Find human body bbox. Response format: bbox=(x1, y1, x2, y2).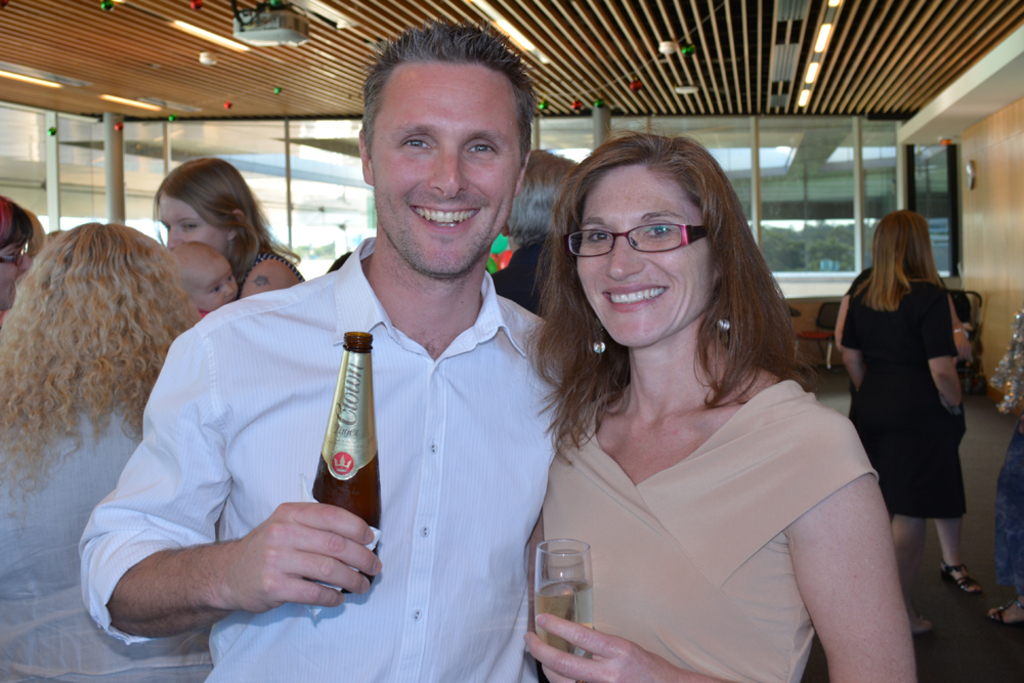
bbox=(0, 227, 207, 682).
